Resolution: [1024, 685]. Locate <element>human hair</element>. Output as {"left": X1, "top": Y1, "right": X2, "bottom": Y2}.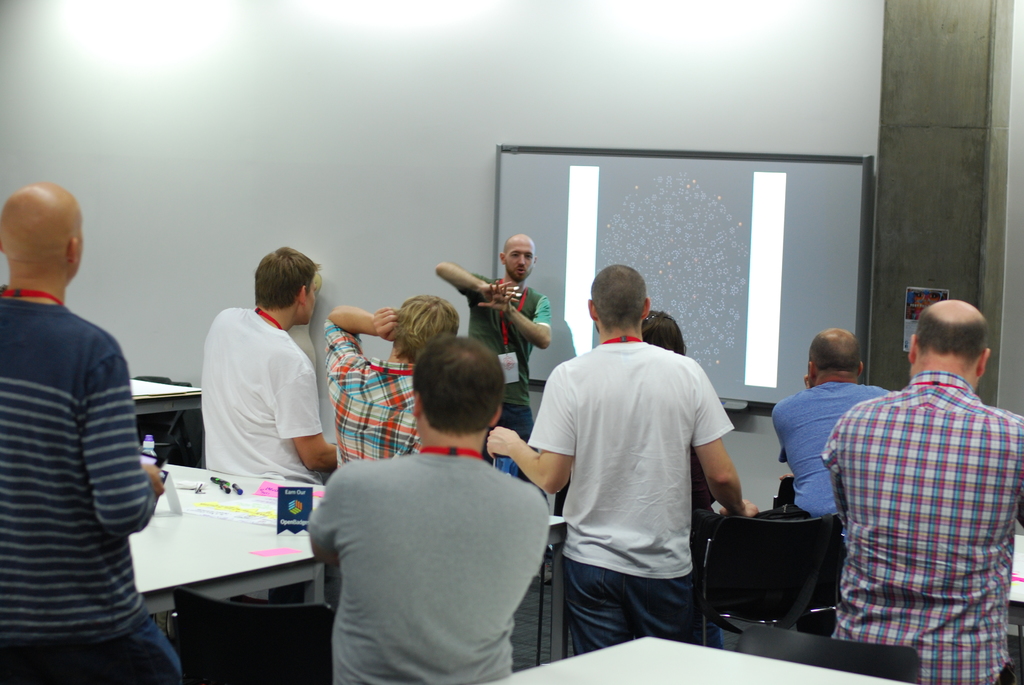
{"left": 239, "top": 243, "right": 316, "bottom": 323}.
